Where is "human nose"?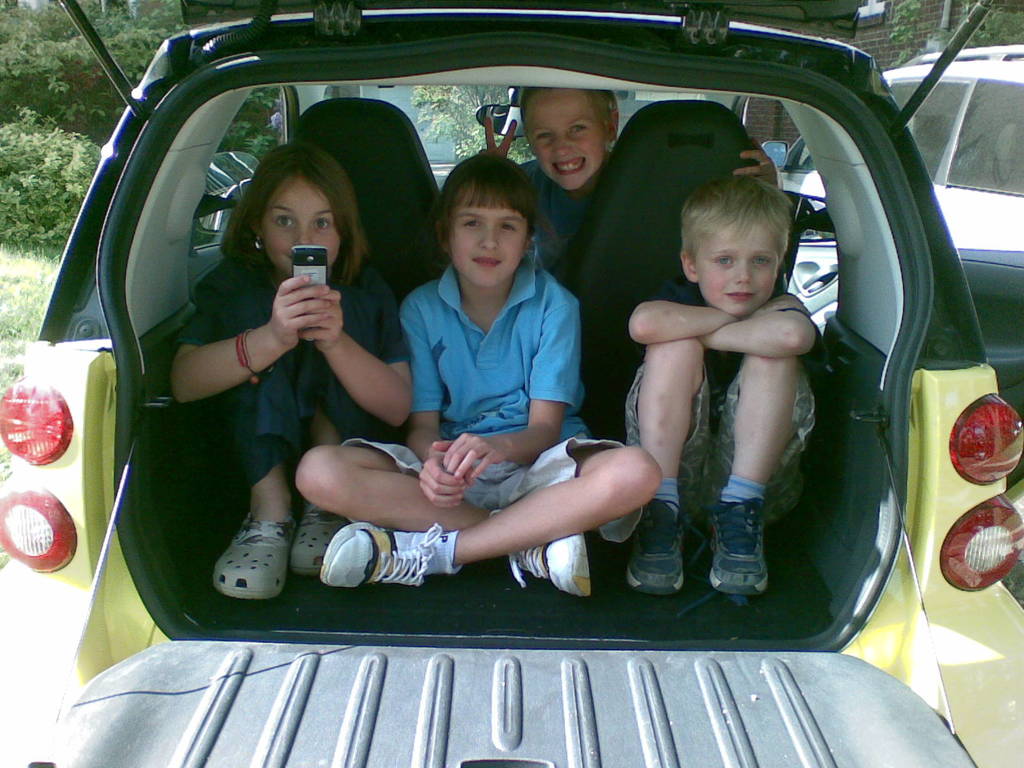
(734,255,753,283).
